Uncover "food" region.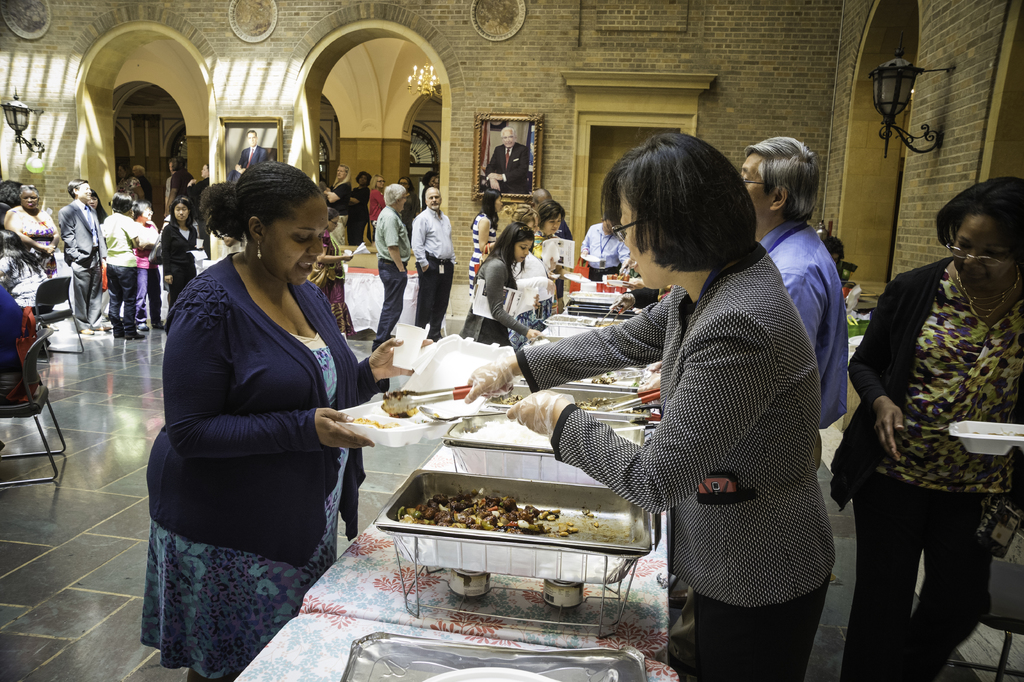
Uncovered: box=[479, 383, 632, 416].
